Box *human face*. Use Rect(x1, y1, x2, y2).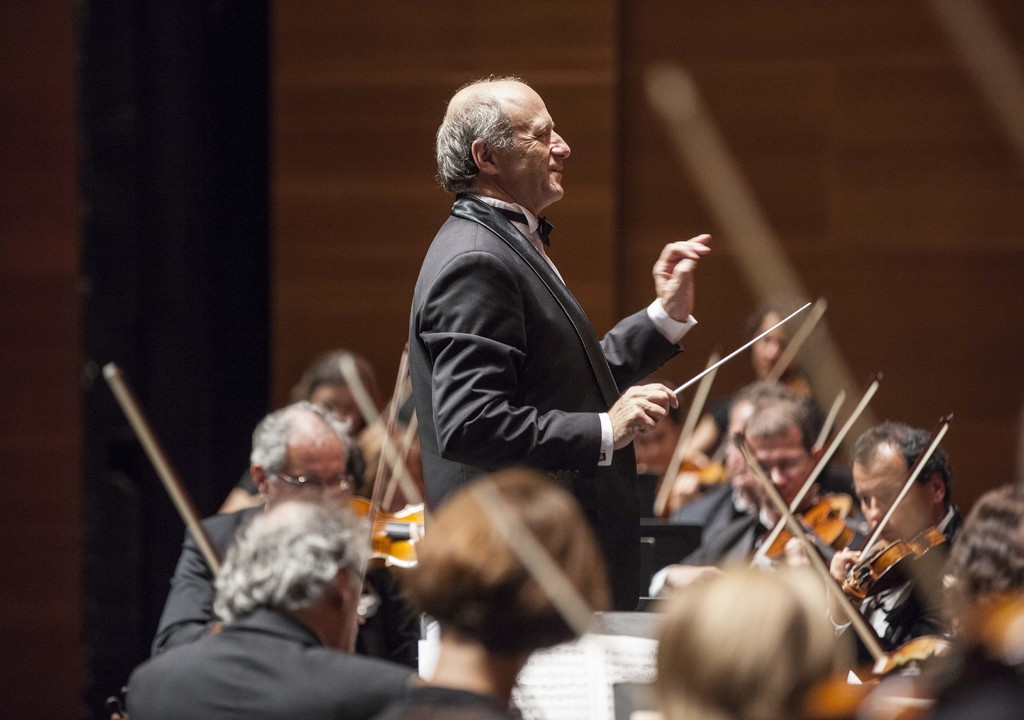
Rect(854, 452, 927, 544).
